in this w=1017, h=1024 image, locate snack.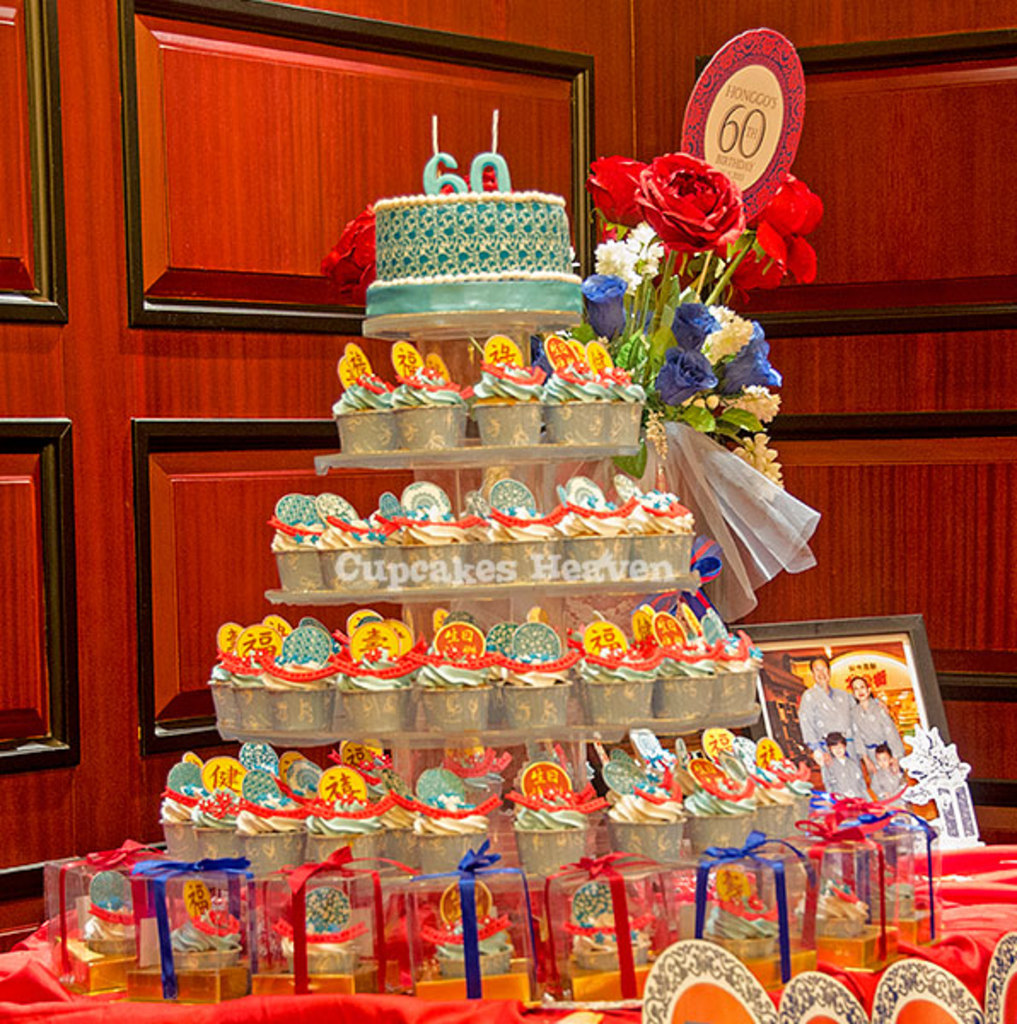
Bounding box: (left=614, top=783, right=679, bottom=823).
